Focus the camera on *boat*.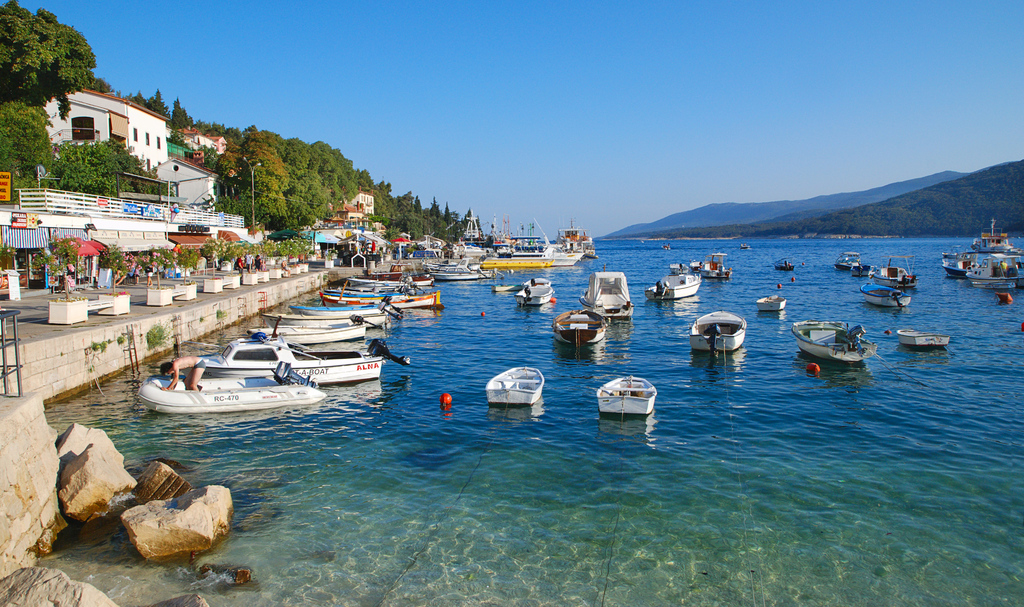
Focus region: [760,292,789,317].
